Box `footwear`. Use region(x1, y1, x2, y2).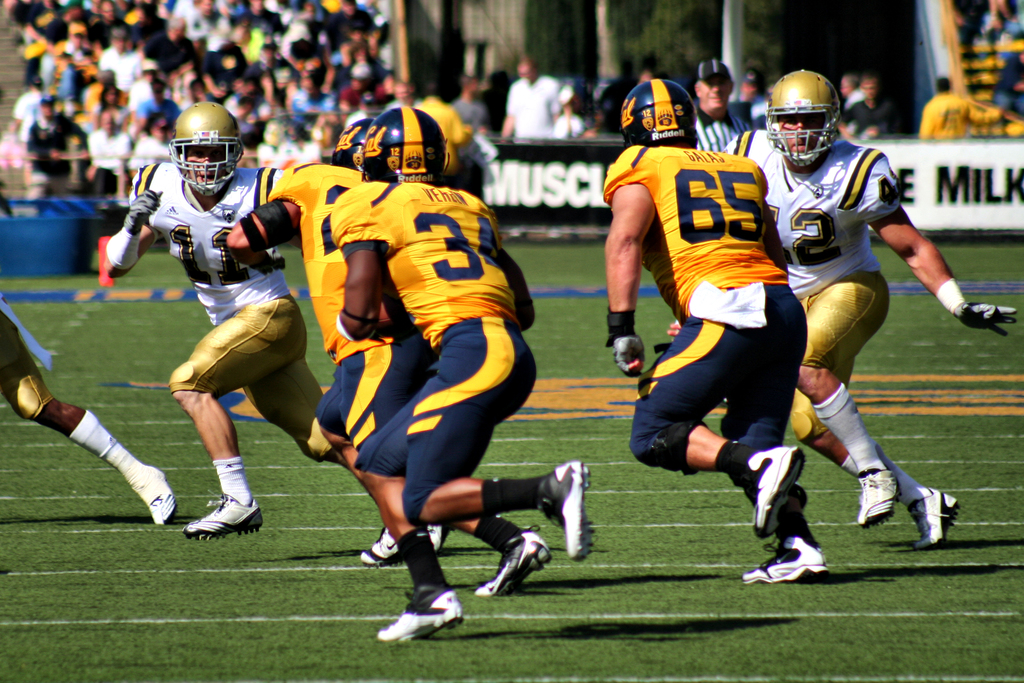
region(180, 493, 263, 539).
